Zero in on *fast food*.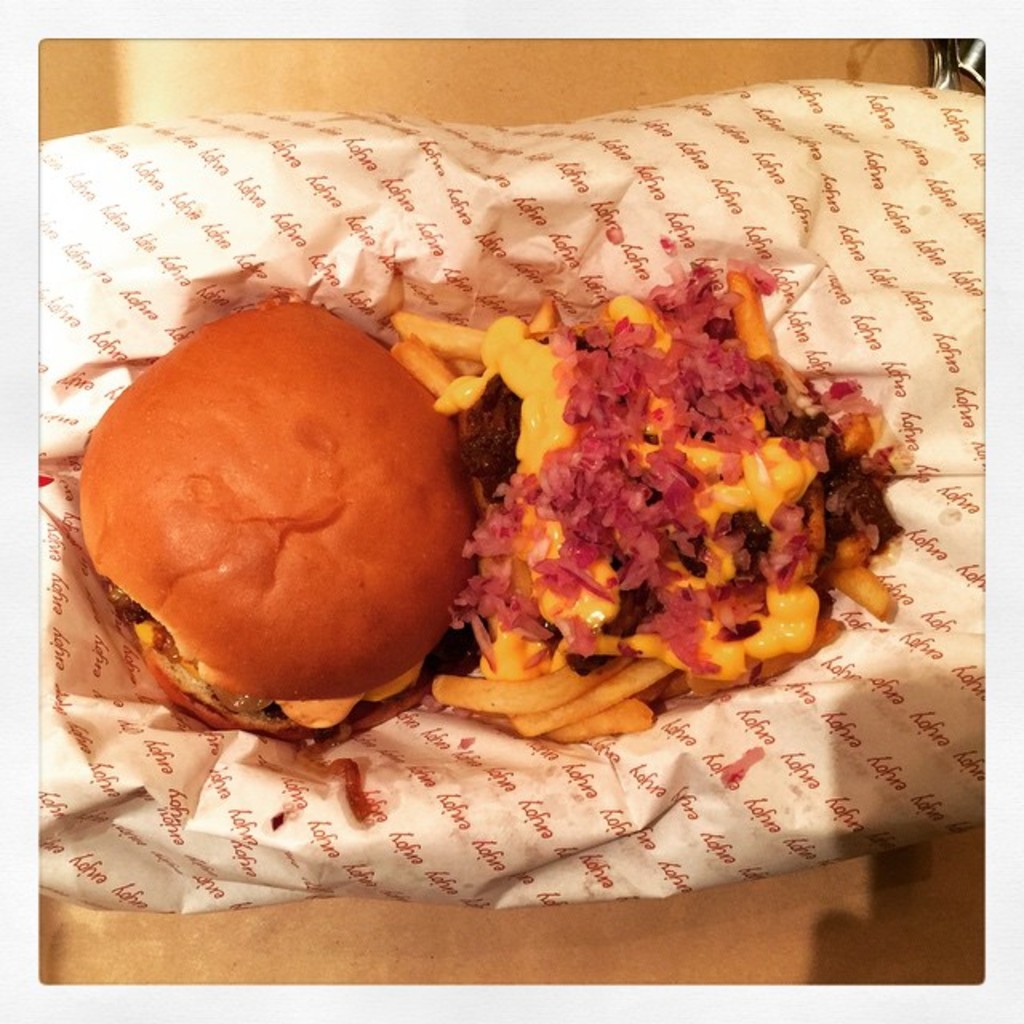
Zeroed in: l=61, t=258, r=600, b=758.
